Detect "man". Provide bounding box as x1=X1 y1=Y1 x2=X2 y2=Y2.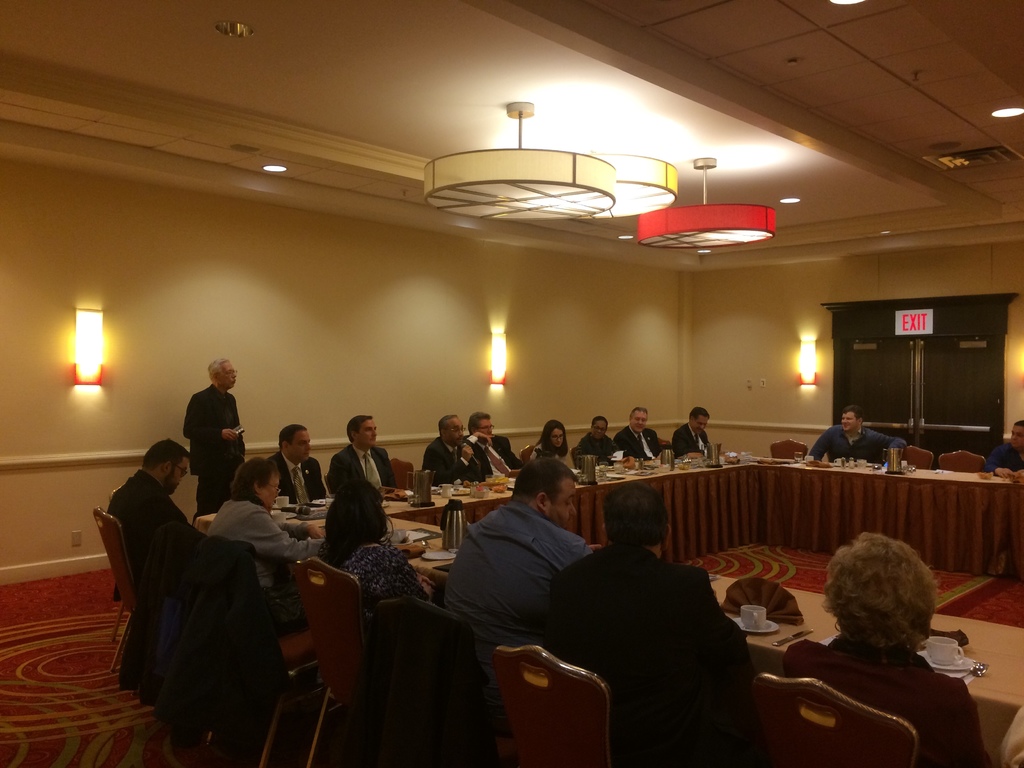
x1=271 y1=425 x2=329 y2=500.
